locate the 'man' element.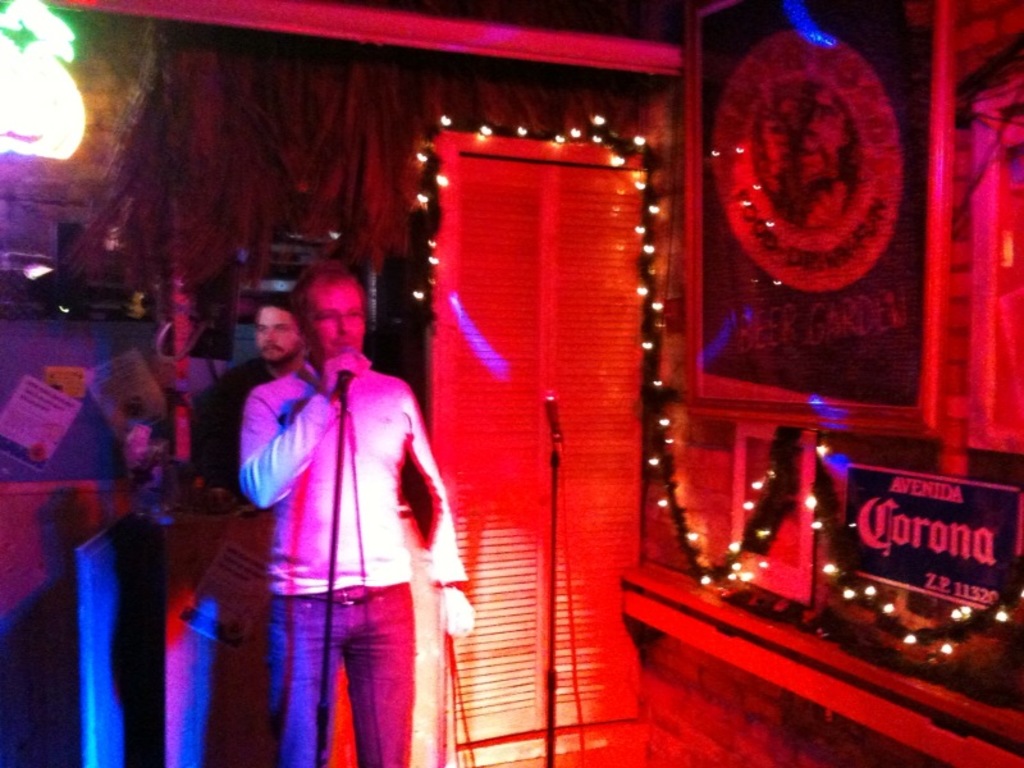
Element bbox: rect(238, 271, 460, 767).
